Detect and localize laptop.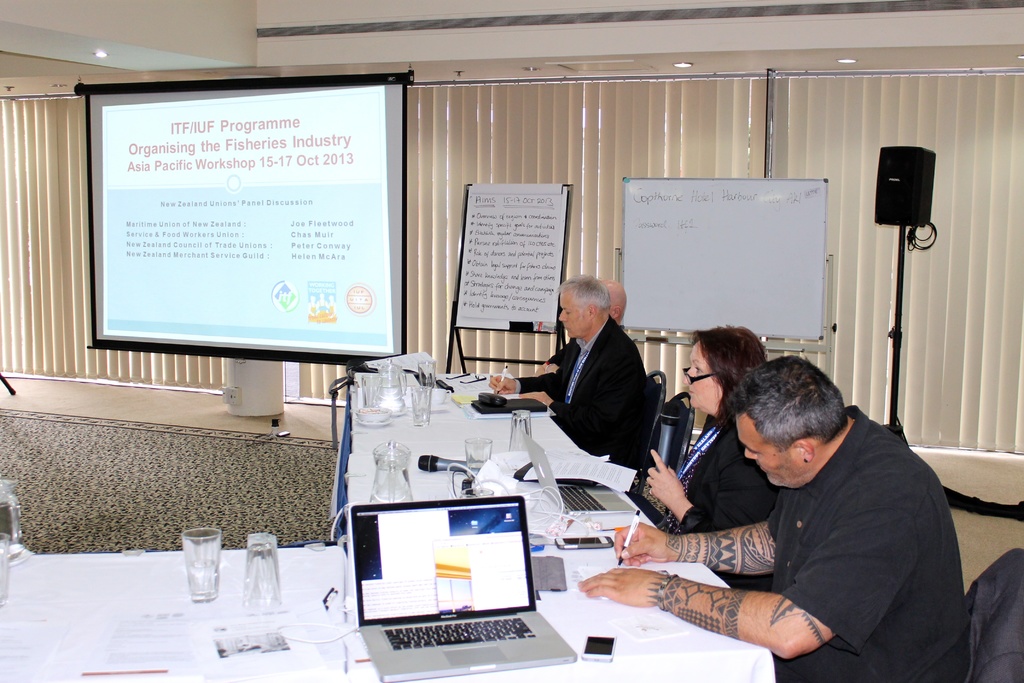
Localized at box=[357, 493, 557, 660].
